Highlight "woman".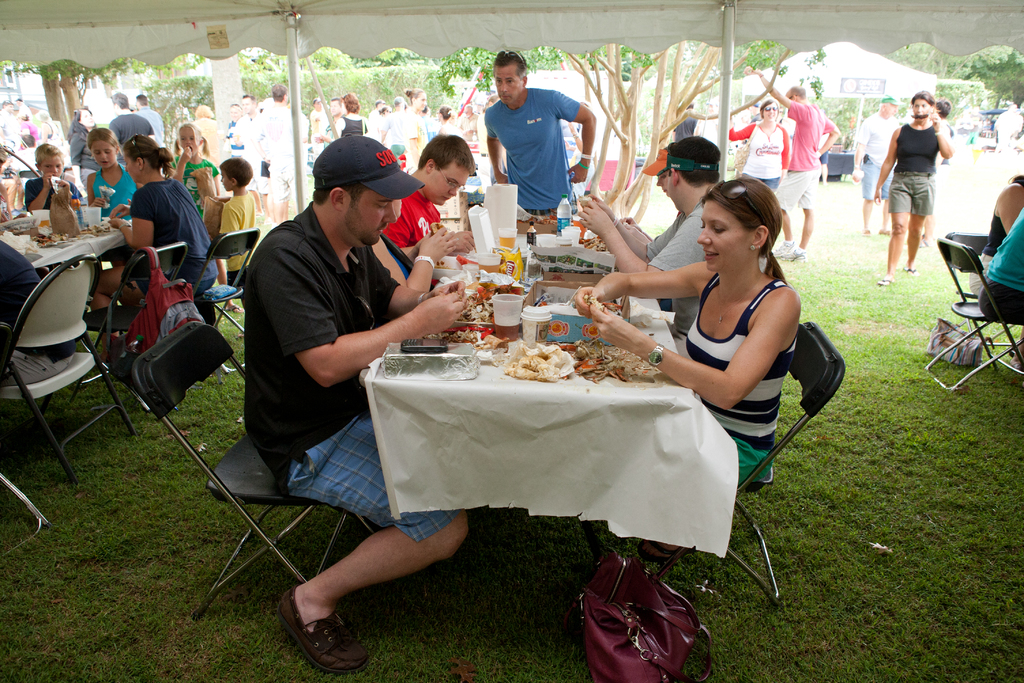
Highlighted region: 403,87,429,178.
